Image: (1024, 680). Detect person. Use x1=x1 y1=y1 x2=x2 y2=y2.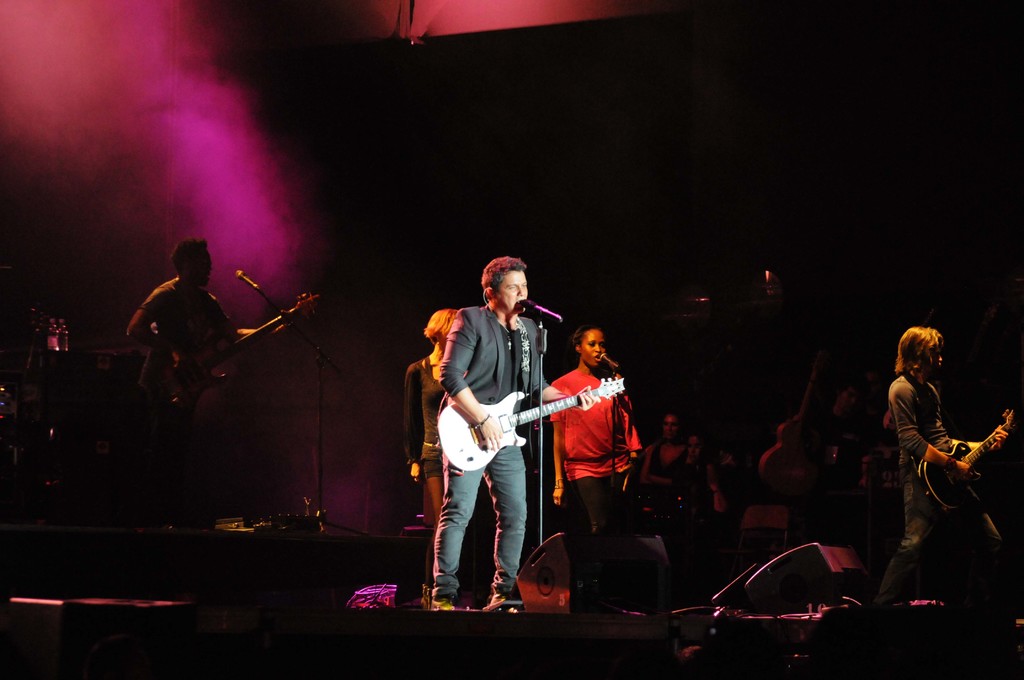
x1=874 y1=324 x2=1018 y2=600.
